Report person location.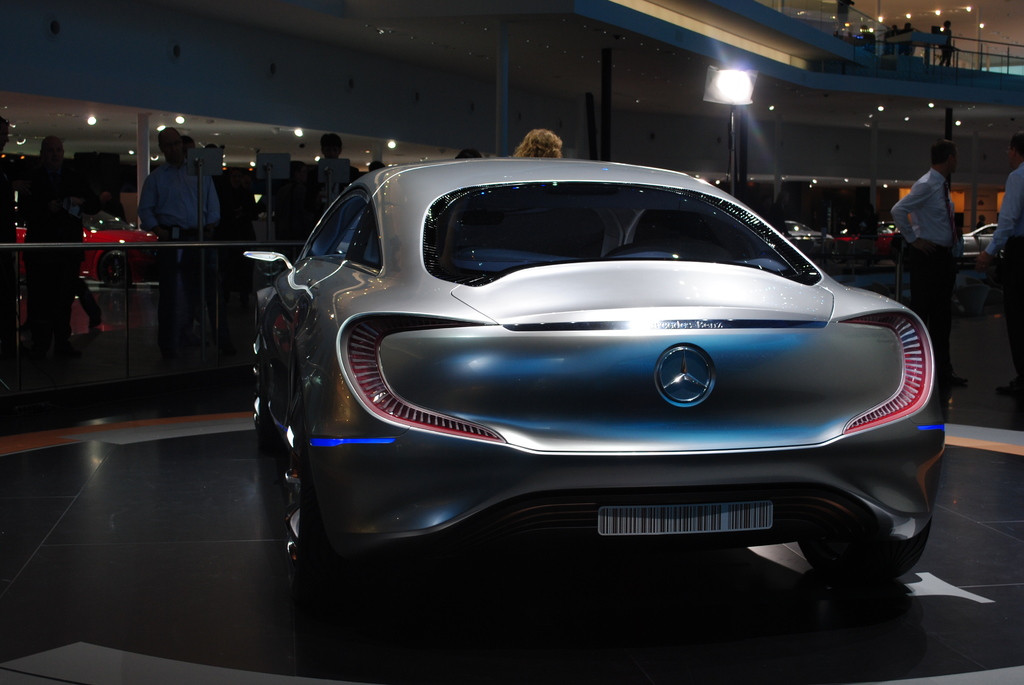
Report: <box>975,137,1023,395</box>.
